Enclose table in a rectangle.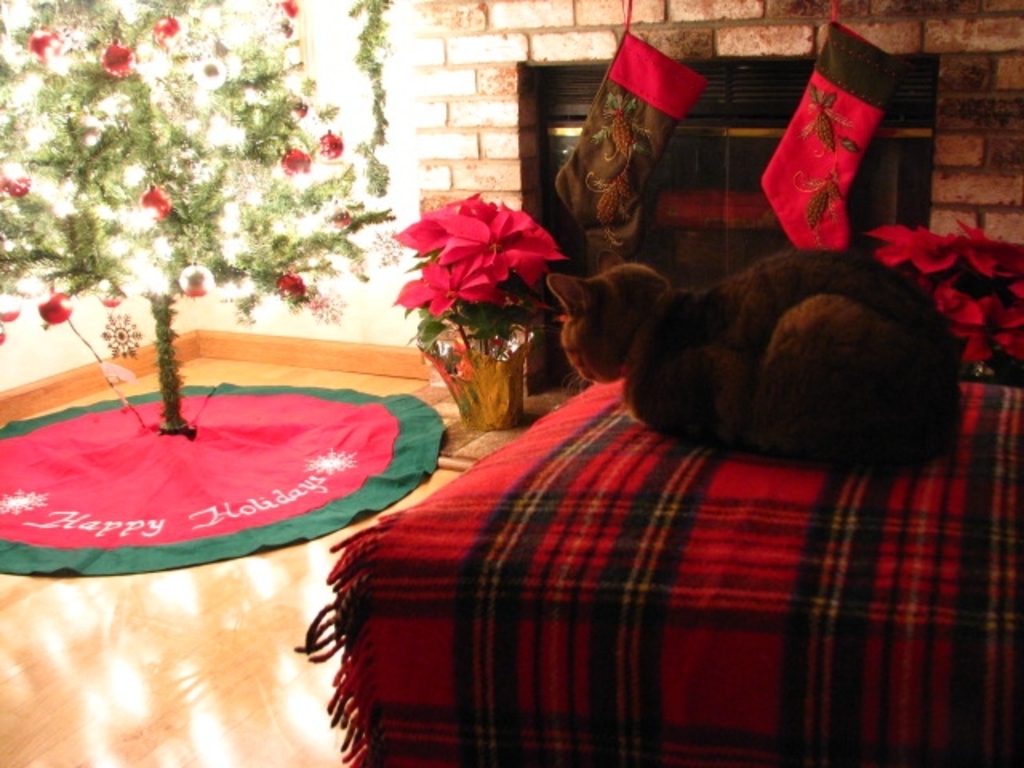
<bbox>293, 374, 1022, 766</bbox>.
